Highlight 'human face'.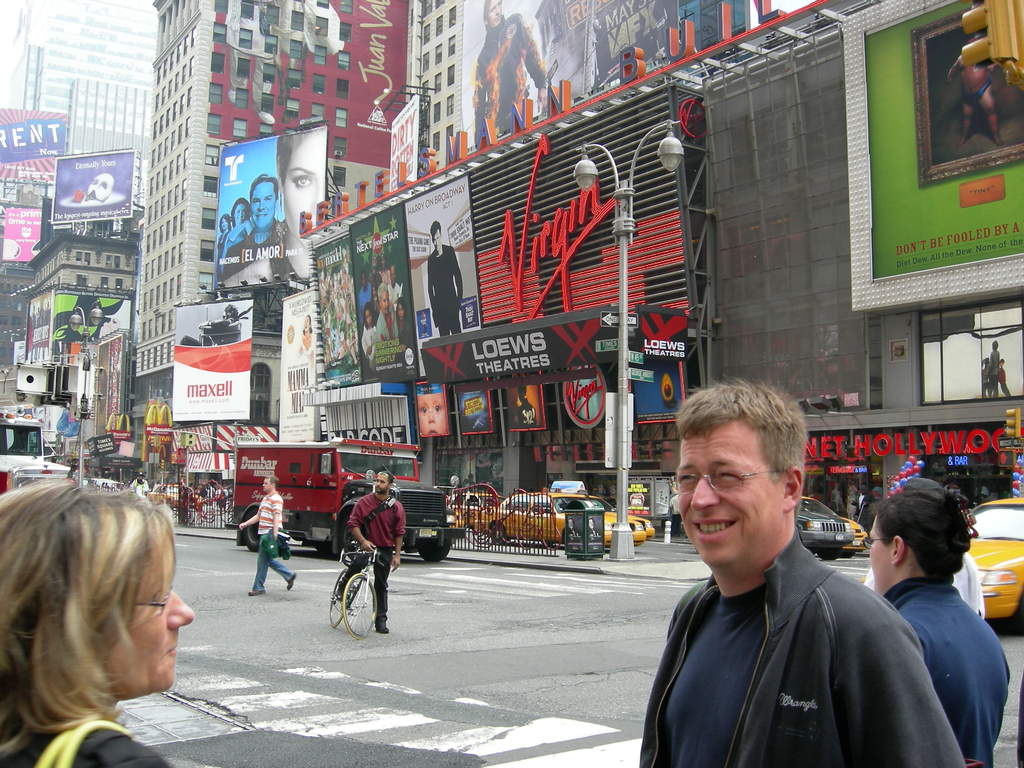
Highlighted region: box=[250, 184, 278, 229].
